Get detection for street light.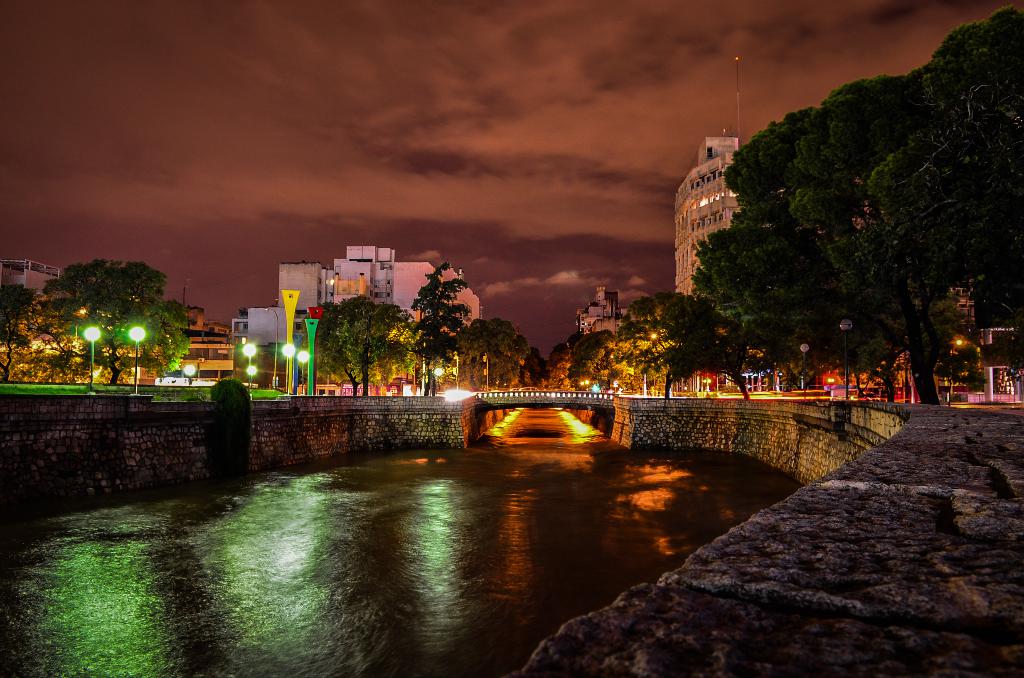
Detection: l=282, t=344, r=298, b=391.
